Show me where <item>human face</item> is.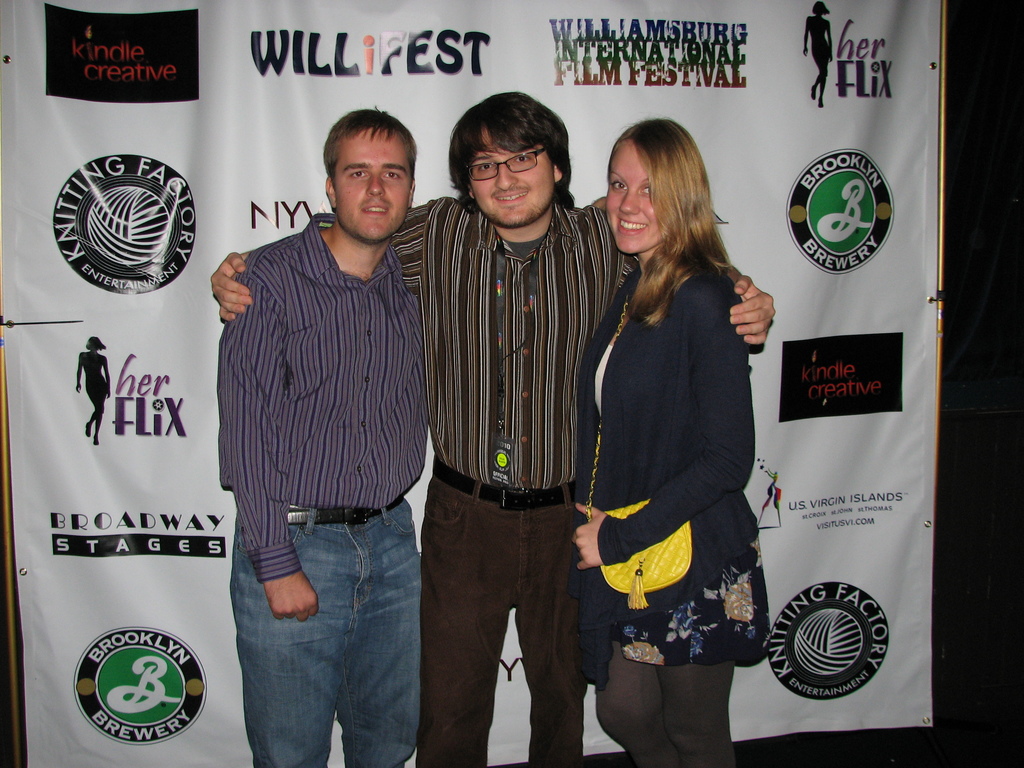
<item>human face</item> is at [left=475, top=122, right=549, bottom=224].
